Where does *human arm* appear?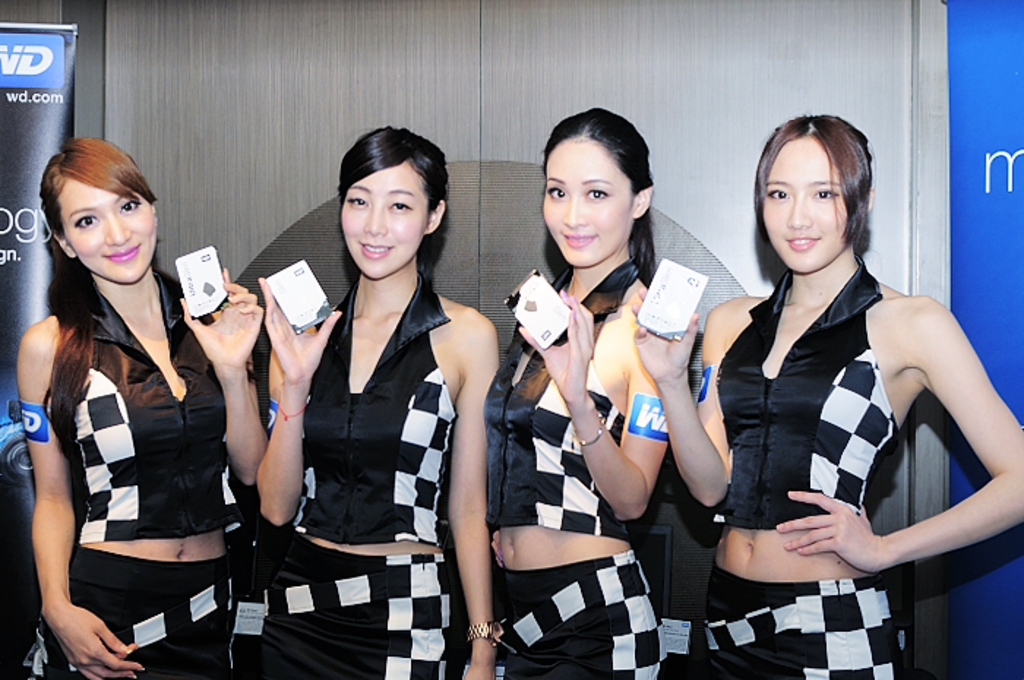
Appears at (left=513, top=282, right=682, bottom=528).
